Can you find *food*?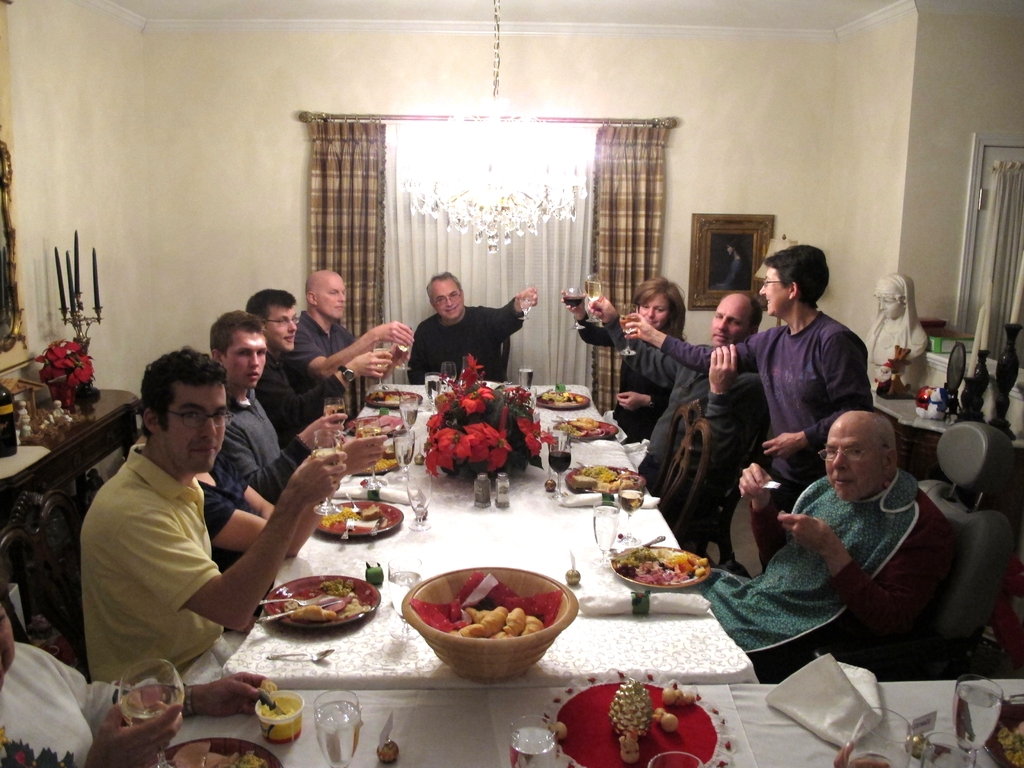
Yes, bounding box: 612, 545, 712, 585.
